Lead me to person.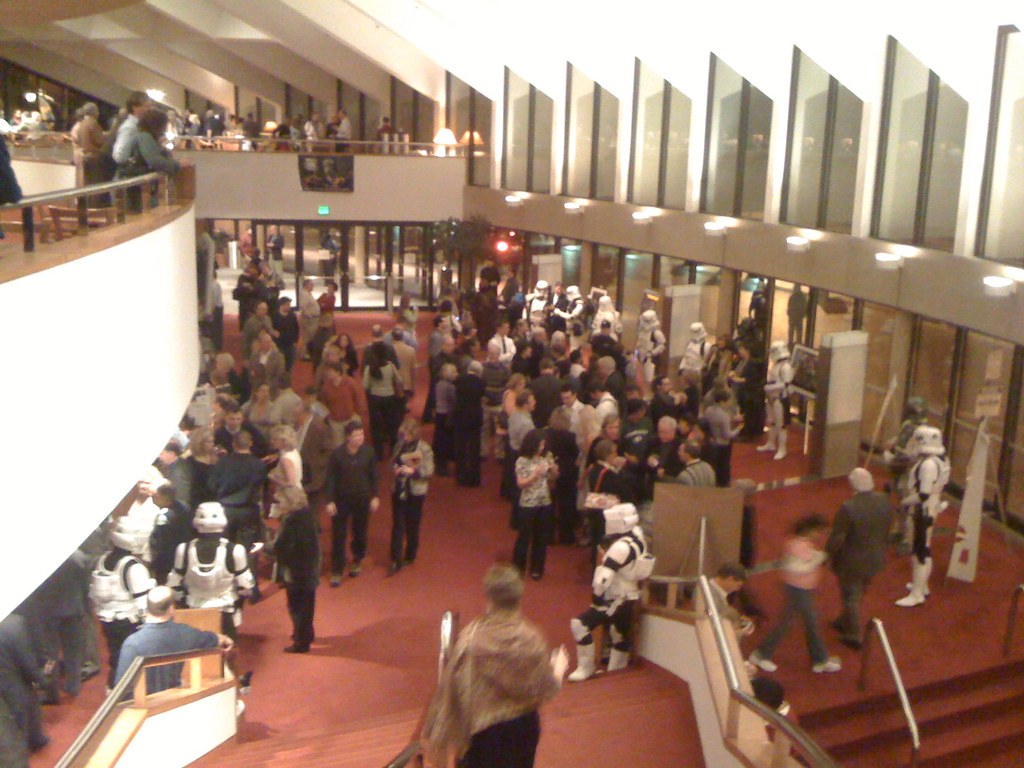
Lead to pyautogui.locateOnScreen(528, 359, 565, 420).
